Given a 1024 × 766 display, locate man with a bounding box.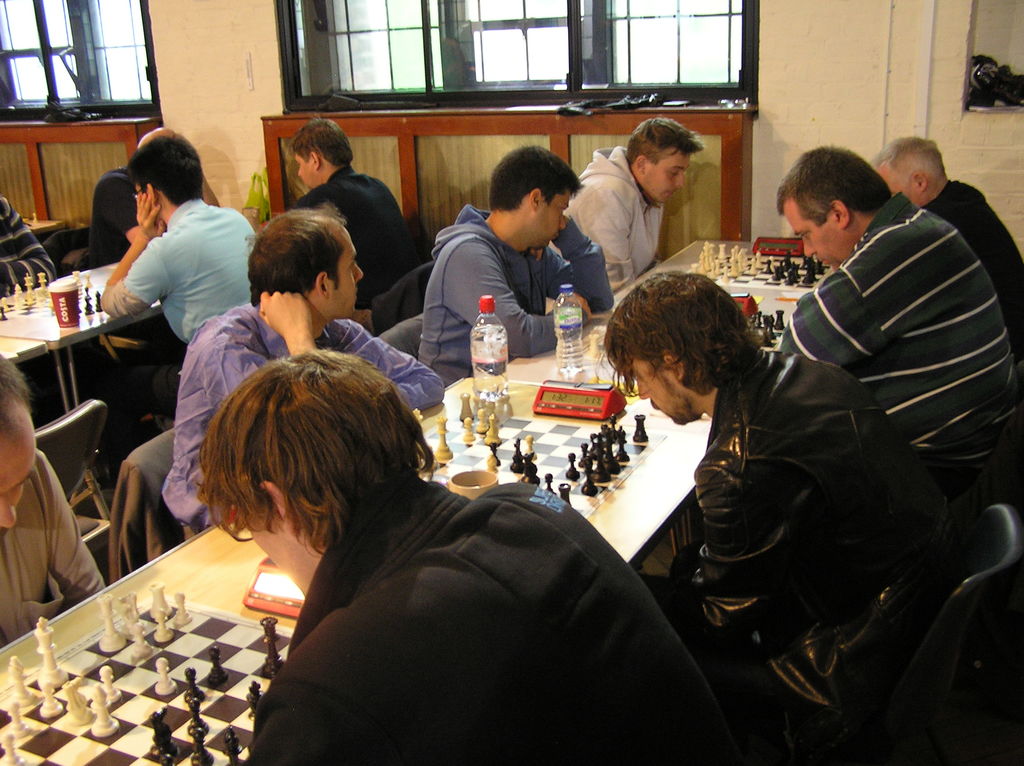
Located: region(100, 132, 259, 343).
